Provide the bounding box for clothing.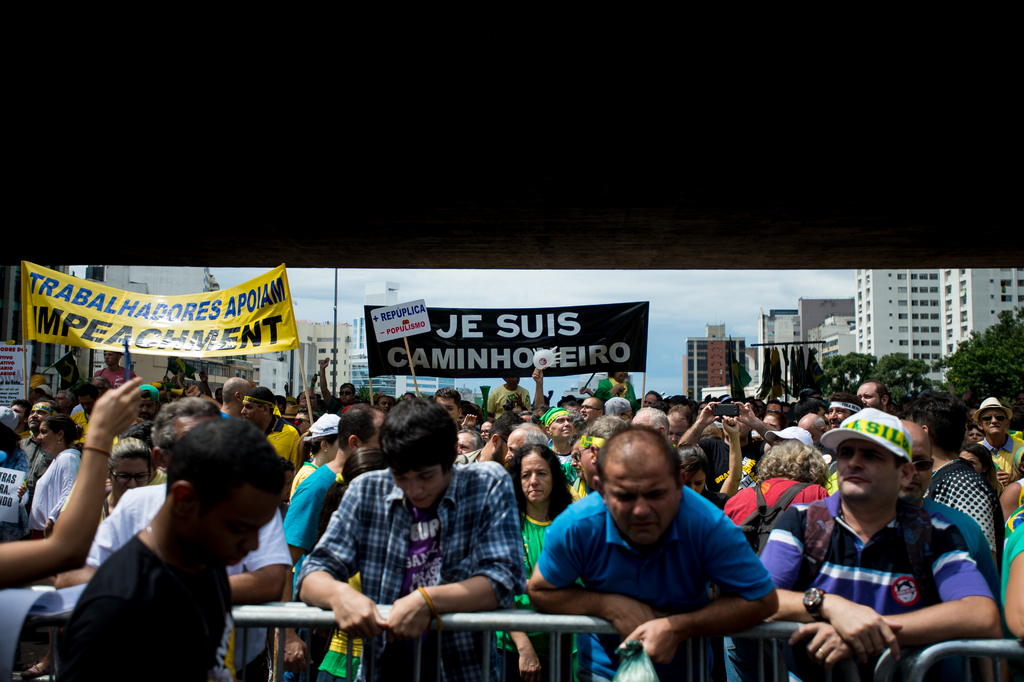
left=87, top=454, right=312, bottom=610.
